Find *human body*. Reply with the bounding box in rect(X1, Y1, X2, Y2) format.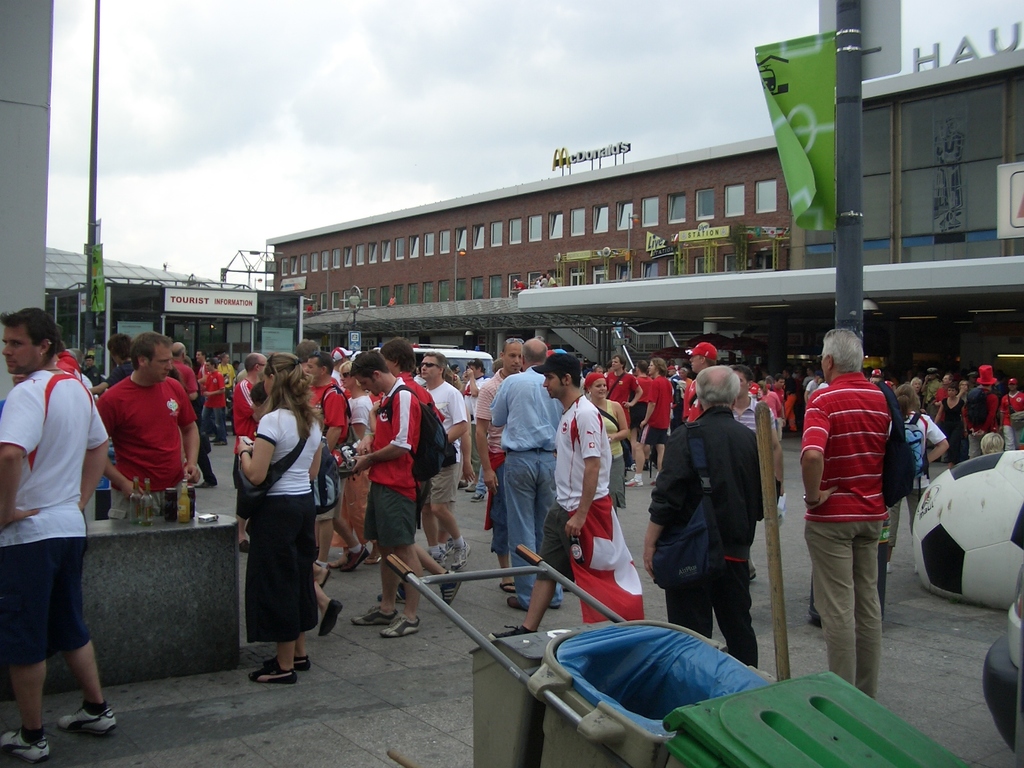
rect(4, 313, 103, 727).
